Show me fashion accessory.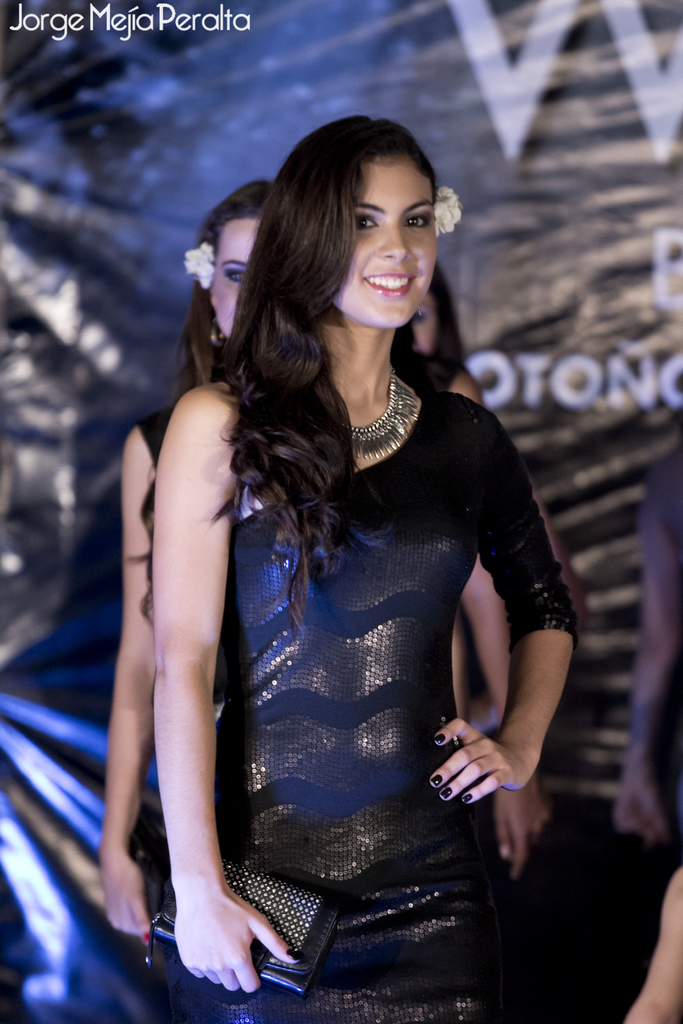
fashion accessory is here: {"left": 463, "top": 792, "right": 471, "bottom": 801}.
